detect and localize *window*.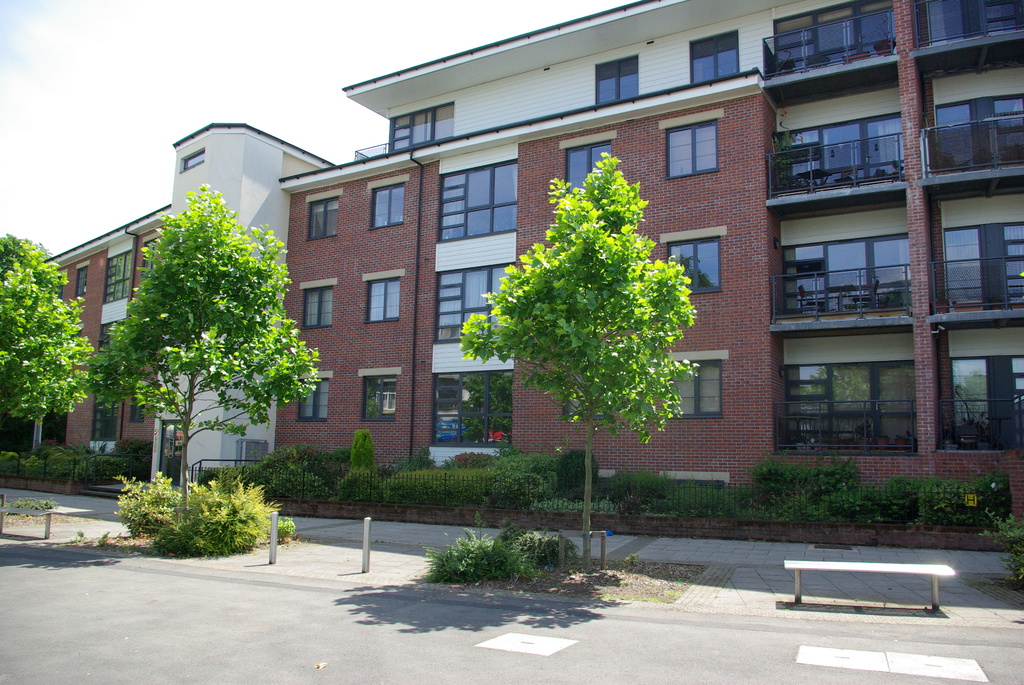
Localized at 915:0:1023:43.
